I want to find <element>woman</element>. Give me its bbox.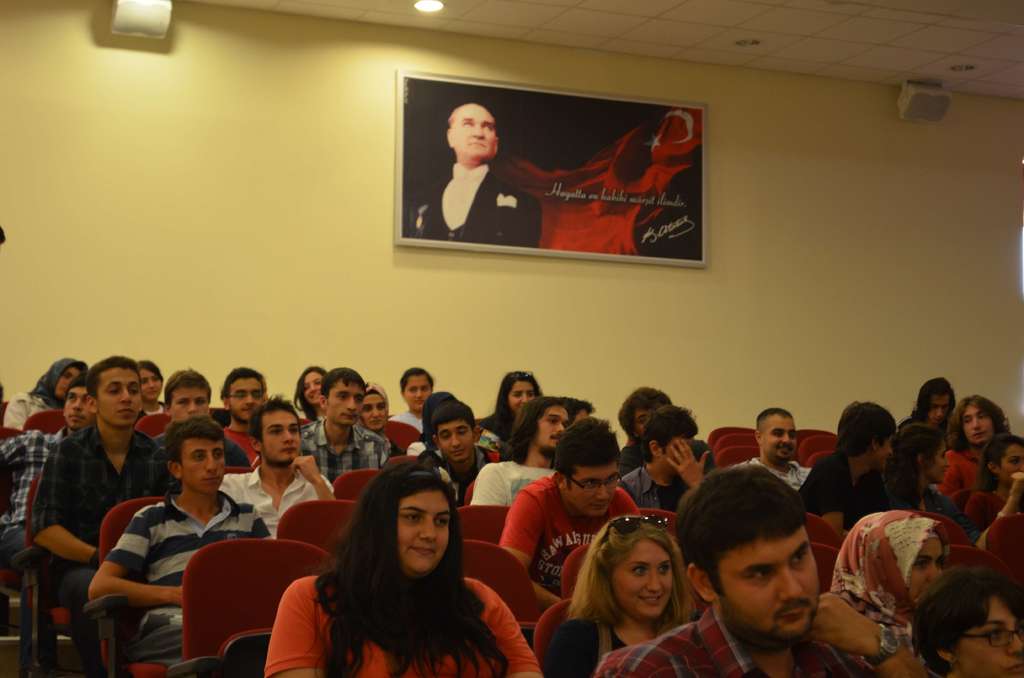
[883, 424, 977, 541].
